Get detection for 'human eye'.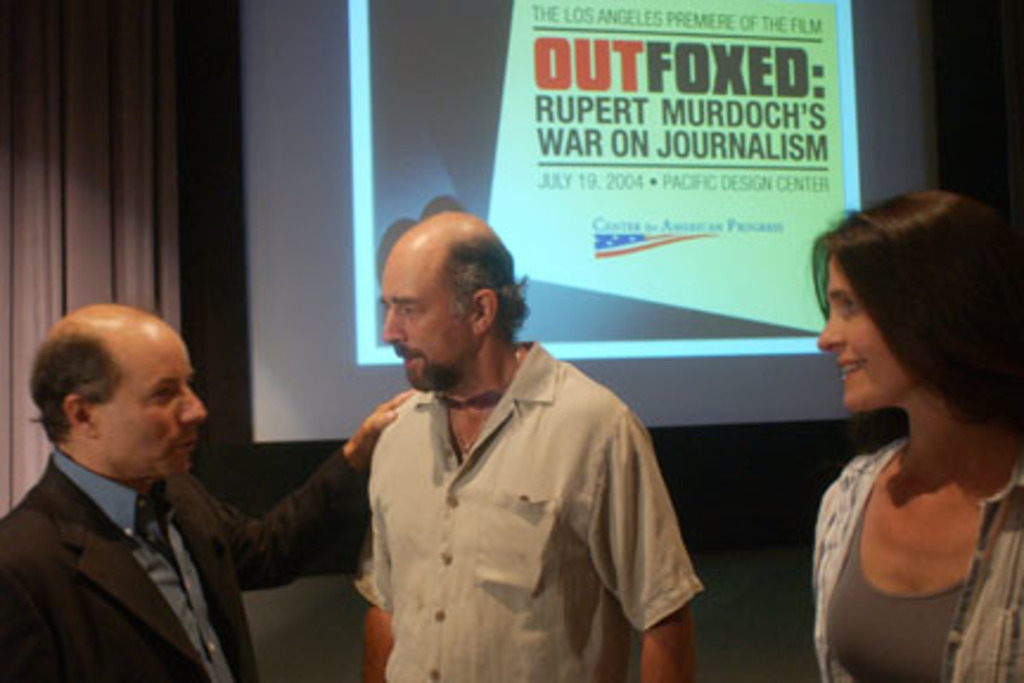
Detection: 149,382,173,403.
